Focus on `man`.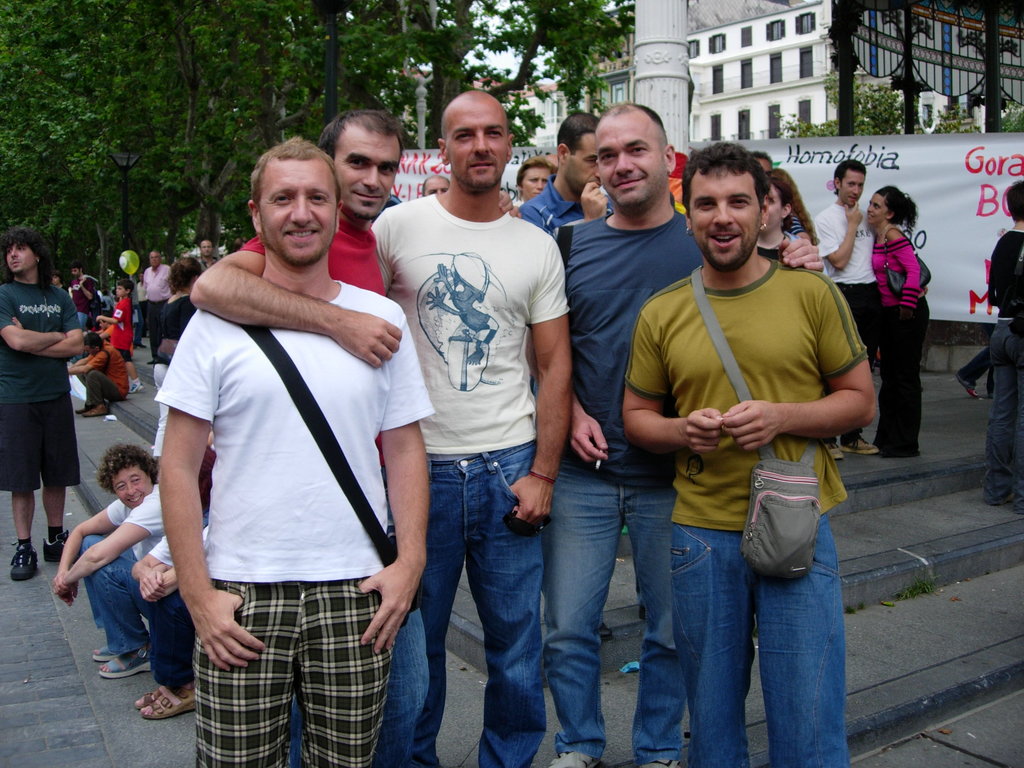
Focused at 68,262,92,331.
